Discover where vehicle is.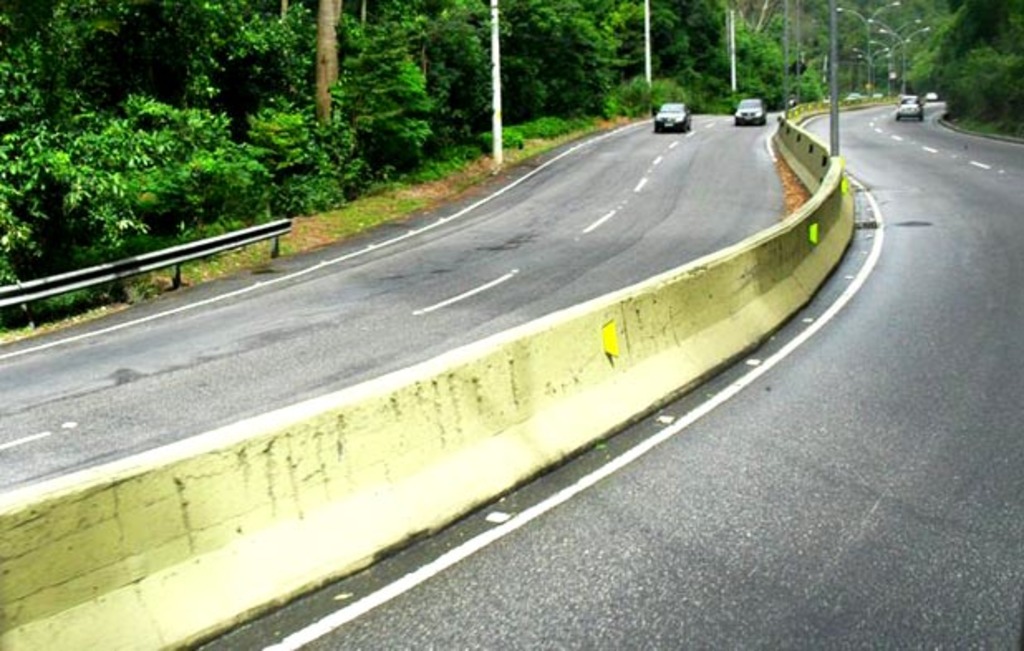
Discovered at <box>890,91,925,123</box>.
